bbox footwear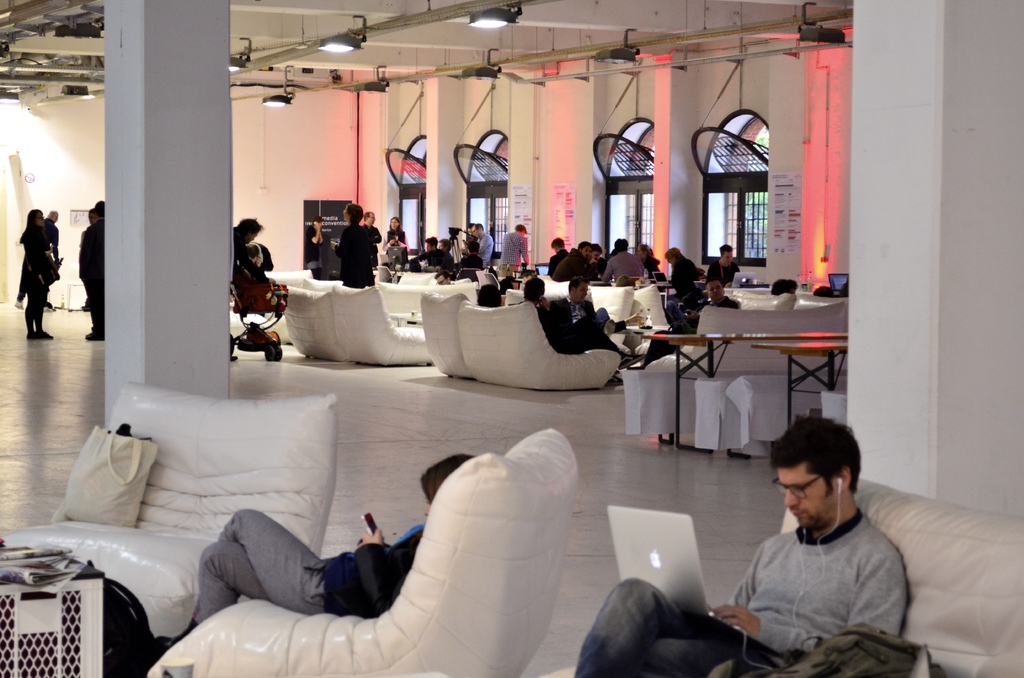
[36, 325, 56, 343]
